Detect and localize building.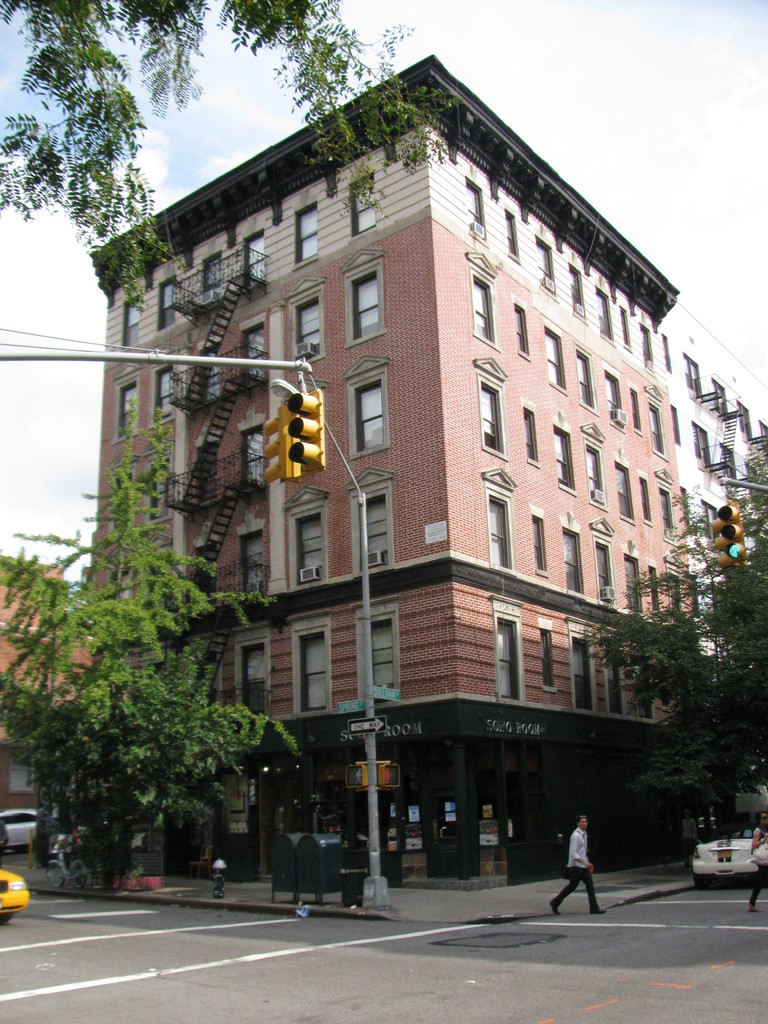
Localized at (x1=661, y1=297, x2=767, y2=653).
